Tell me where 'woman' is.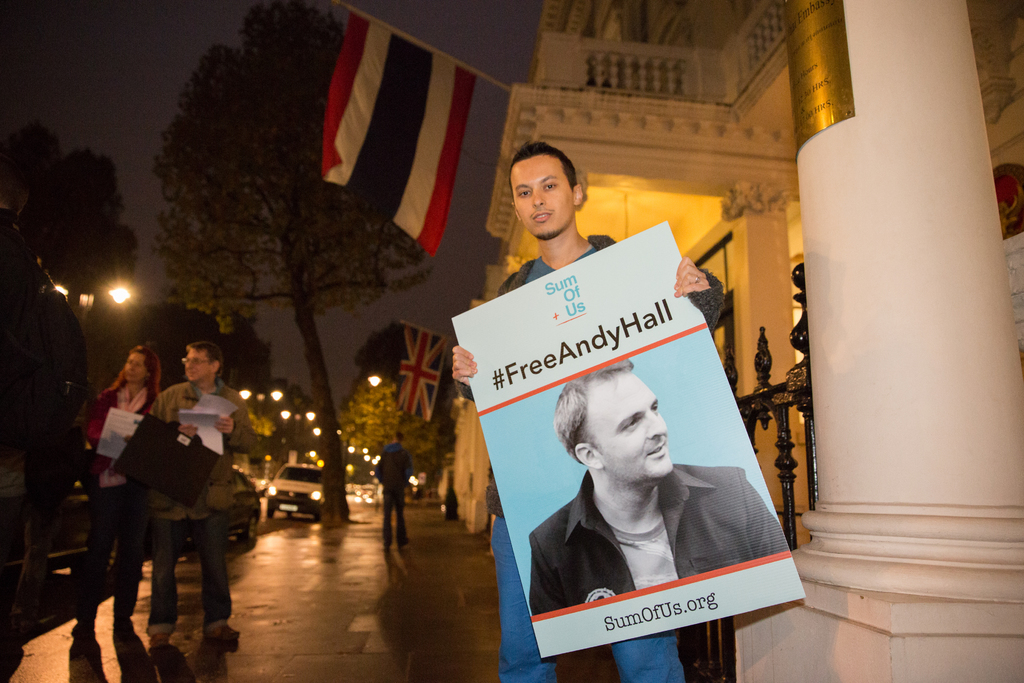
'woman' is at 74:334:168:650.
